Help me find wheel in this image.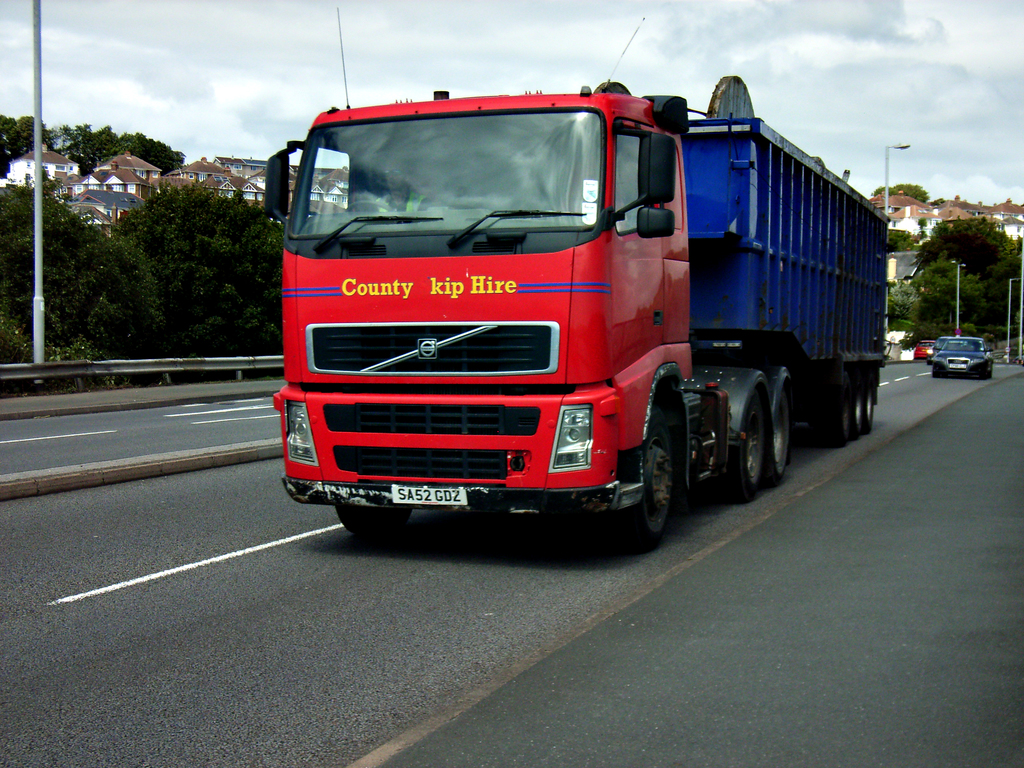
Found it: box=[847, 383, 863, 431].
